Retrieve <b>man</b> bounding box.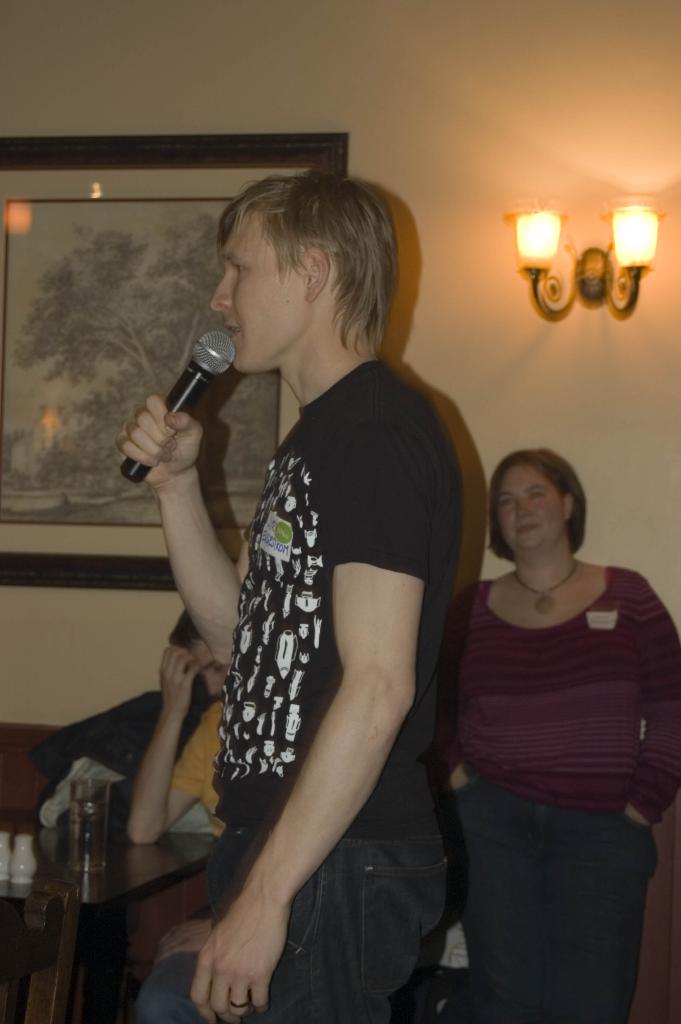
Bounding box: detection(99, 161, 500, 1001).
